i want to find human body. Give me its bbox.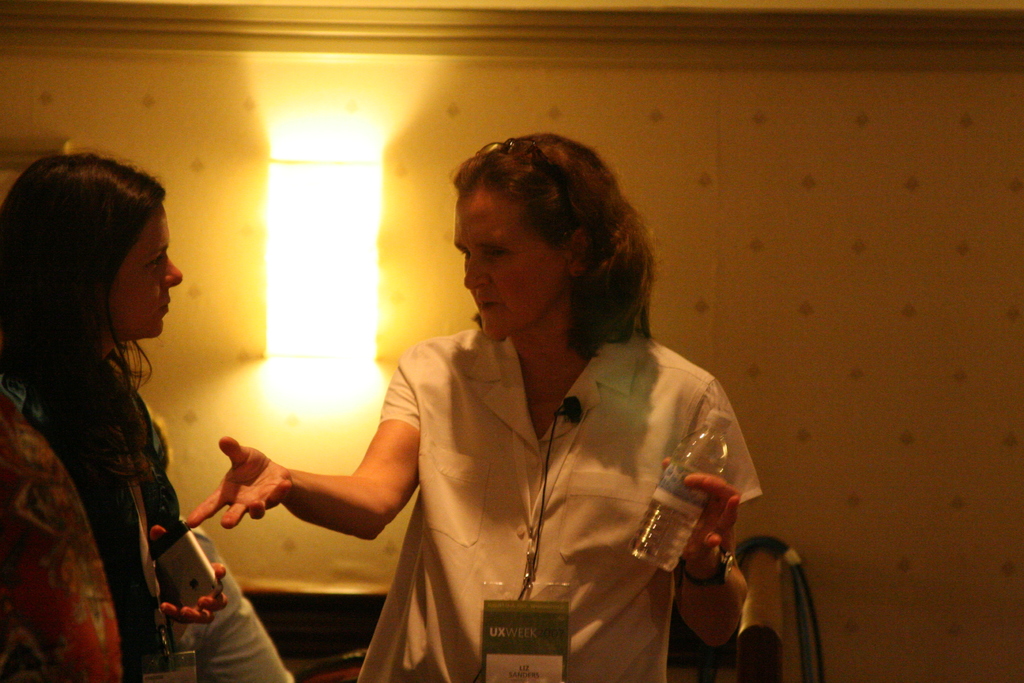
<bbox>159, 147, 728, 675</bbox>.
